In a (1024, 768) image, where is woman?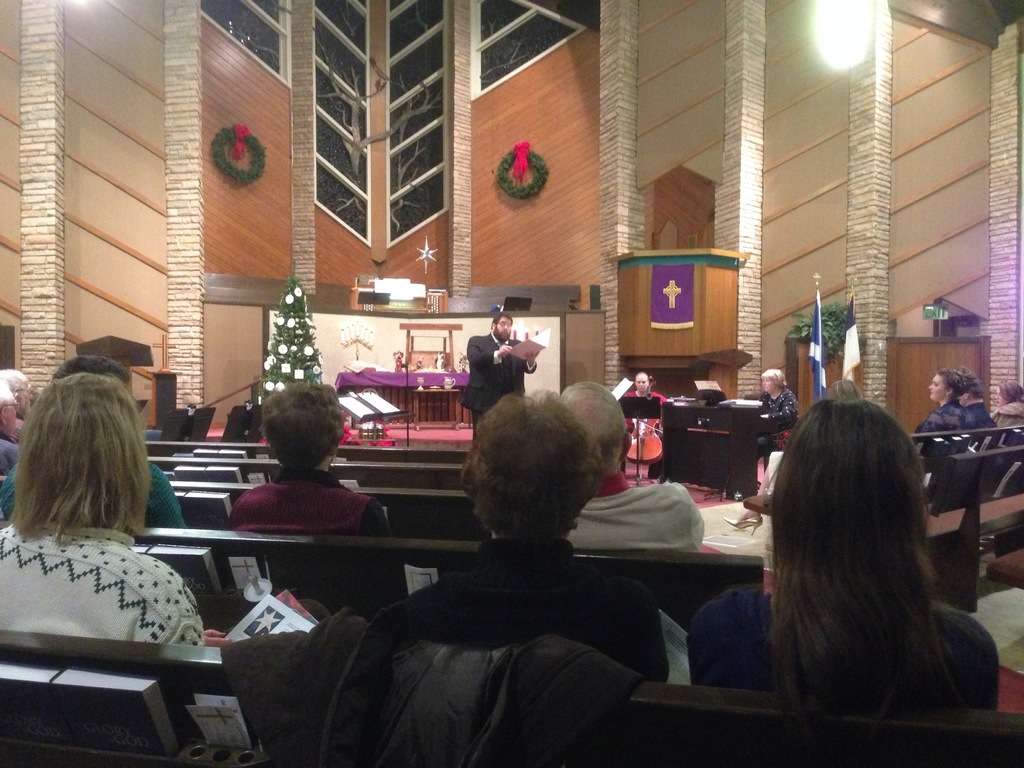
left=685, top=399, right=1001, bottom=716.
